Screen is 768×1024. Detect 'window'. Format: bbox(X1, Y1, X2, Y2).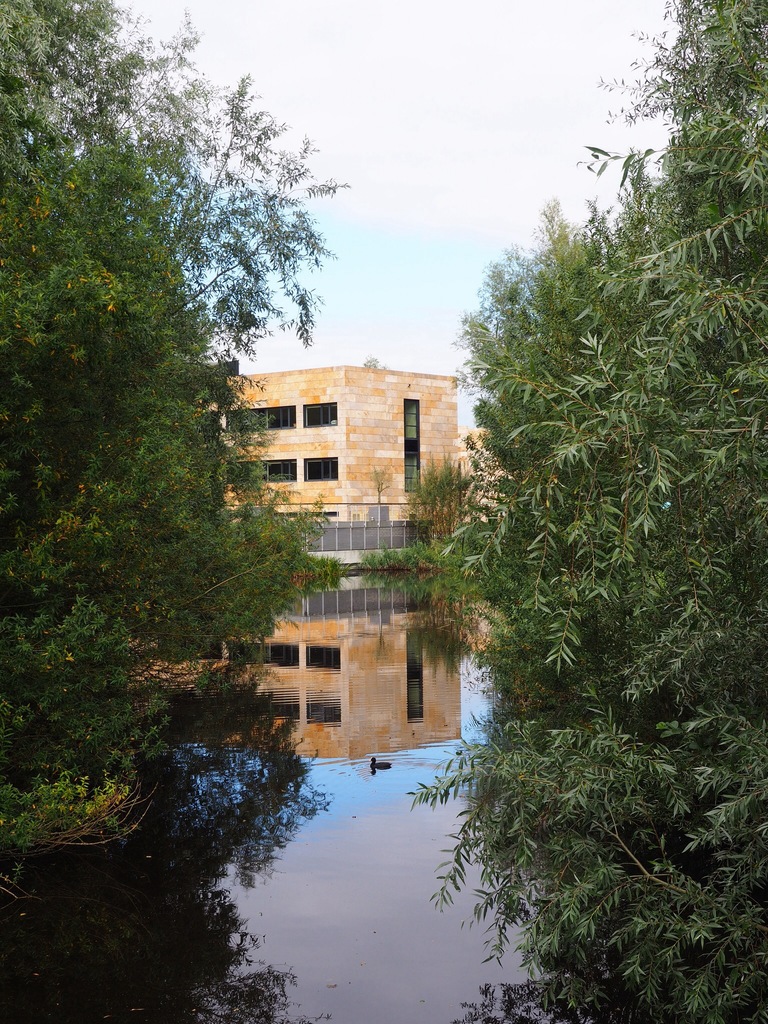
bbox(403, 400, 422, 491).
